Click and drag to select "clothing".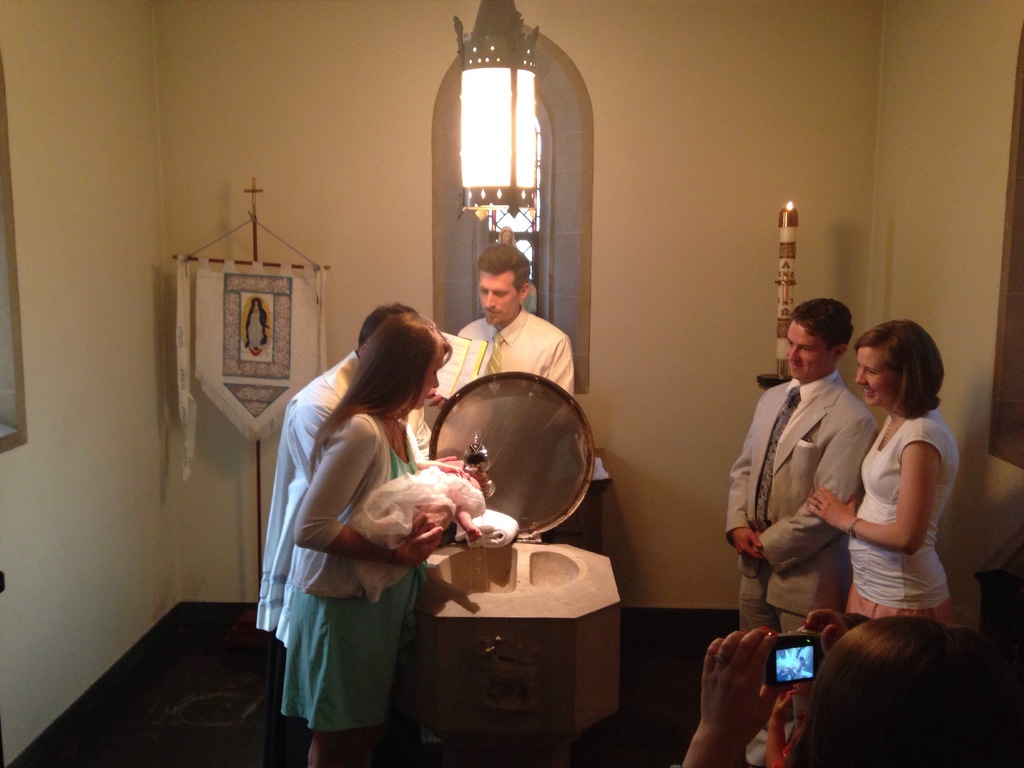
Selection: 344 462 483 598.
